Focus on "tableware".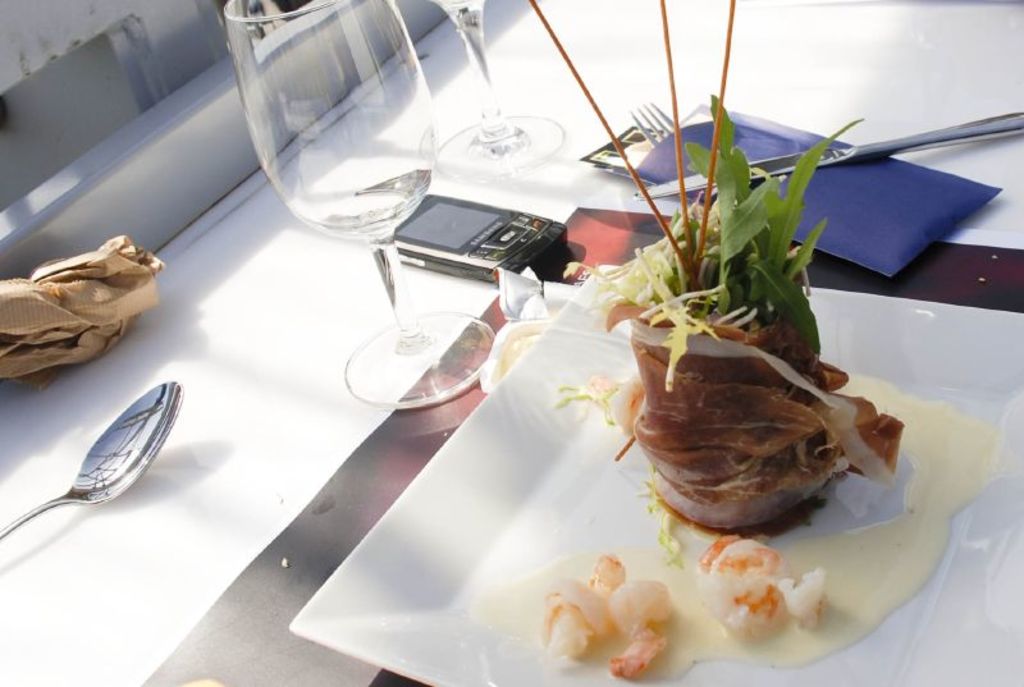
Focused at (289,257,1023,686).
